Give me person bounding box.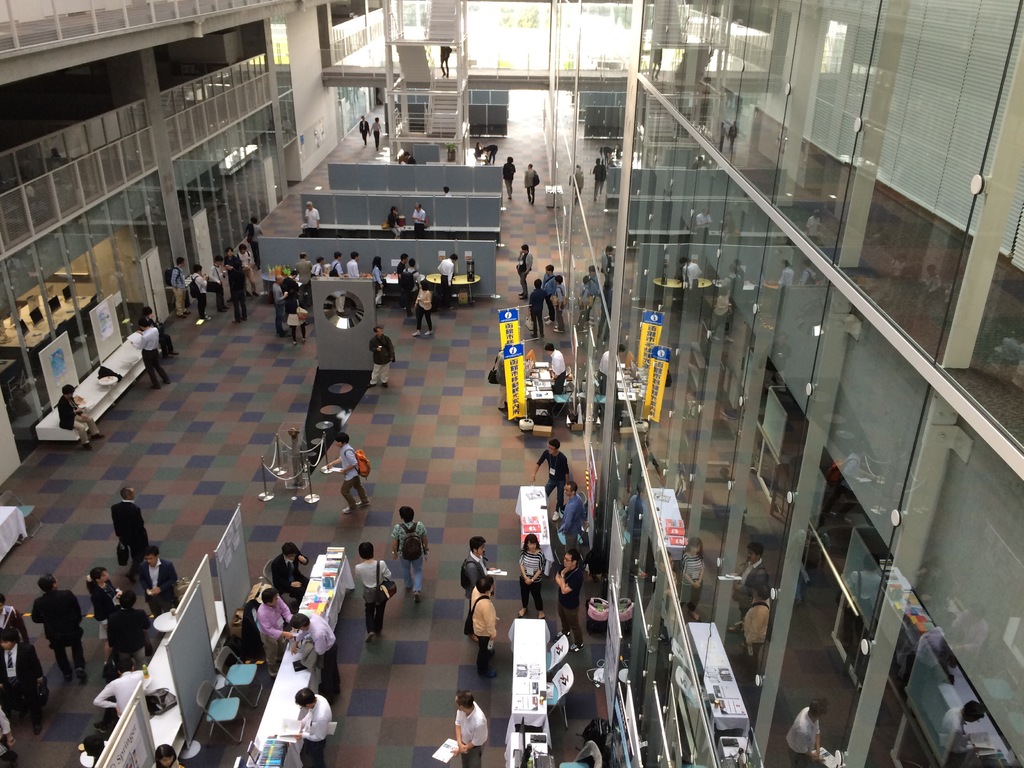
516,246,533,300.
